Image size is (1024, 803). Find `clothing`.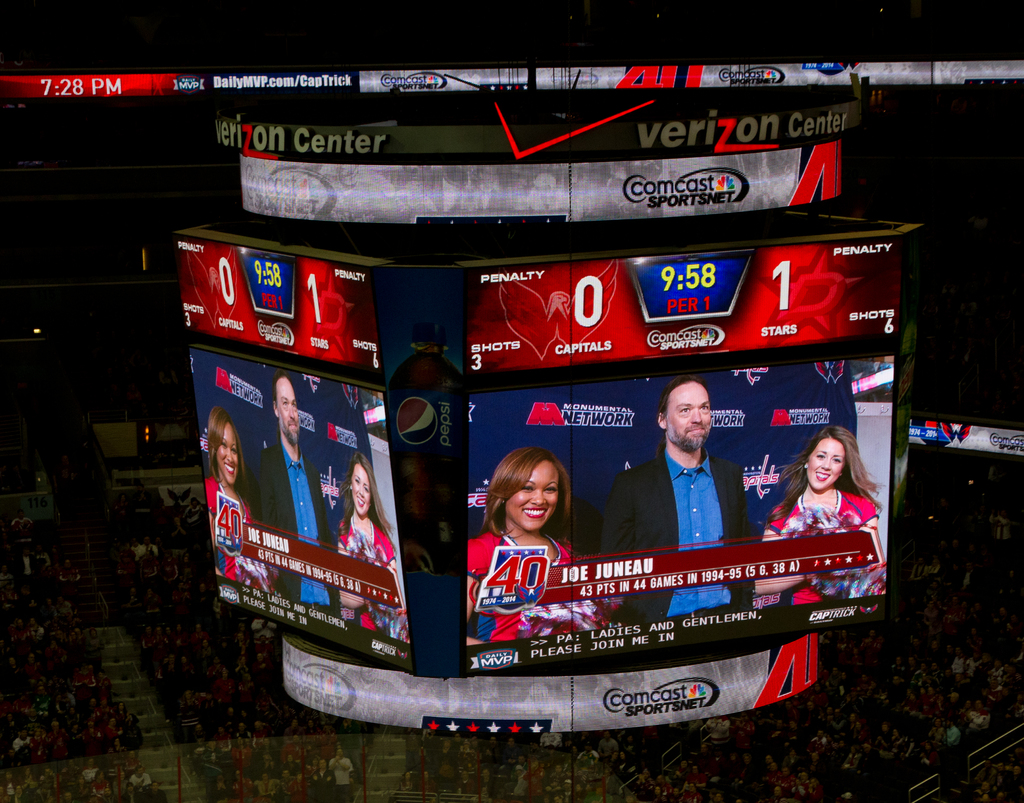
x1=600, y1=438, x2=756, y2=620.
